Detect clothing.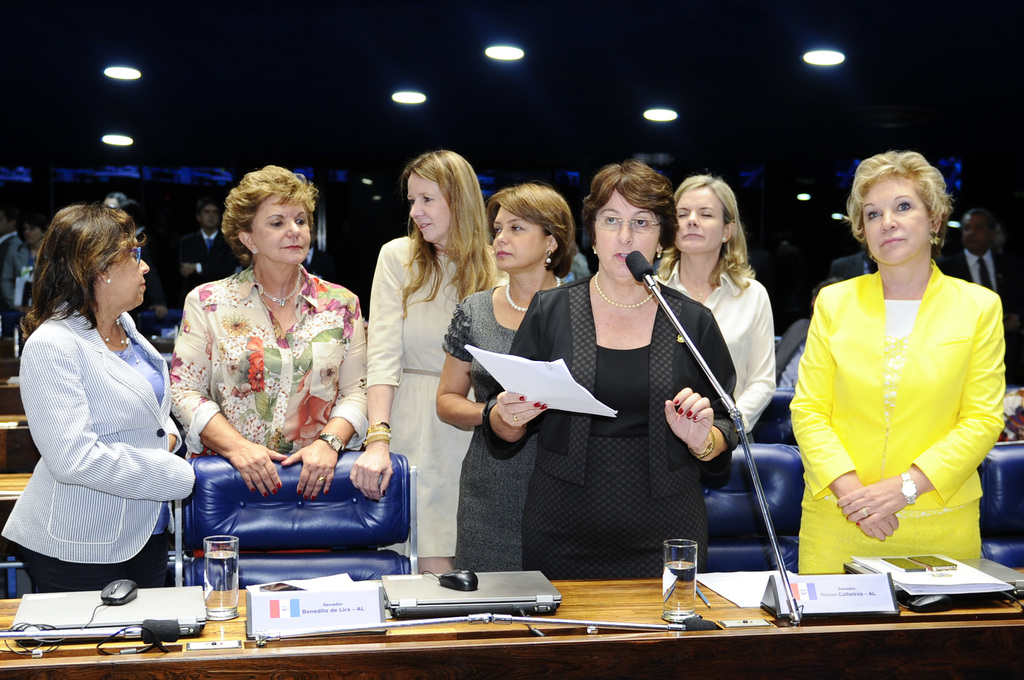
Detected at region(803, 242, 1006, 565).
